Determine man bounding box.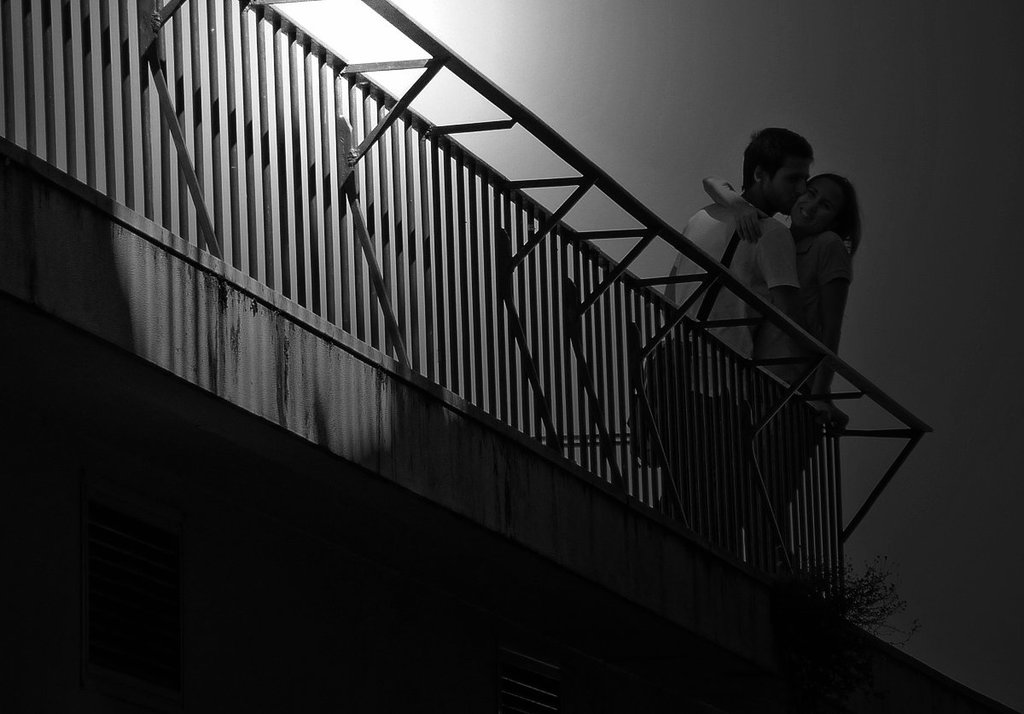
Determined: <region>663, 128, 848, 566</region>.
